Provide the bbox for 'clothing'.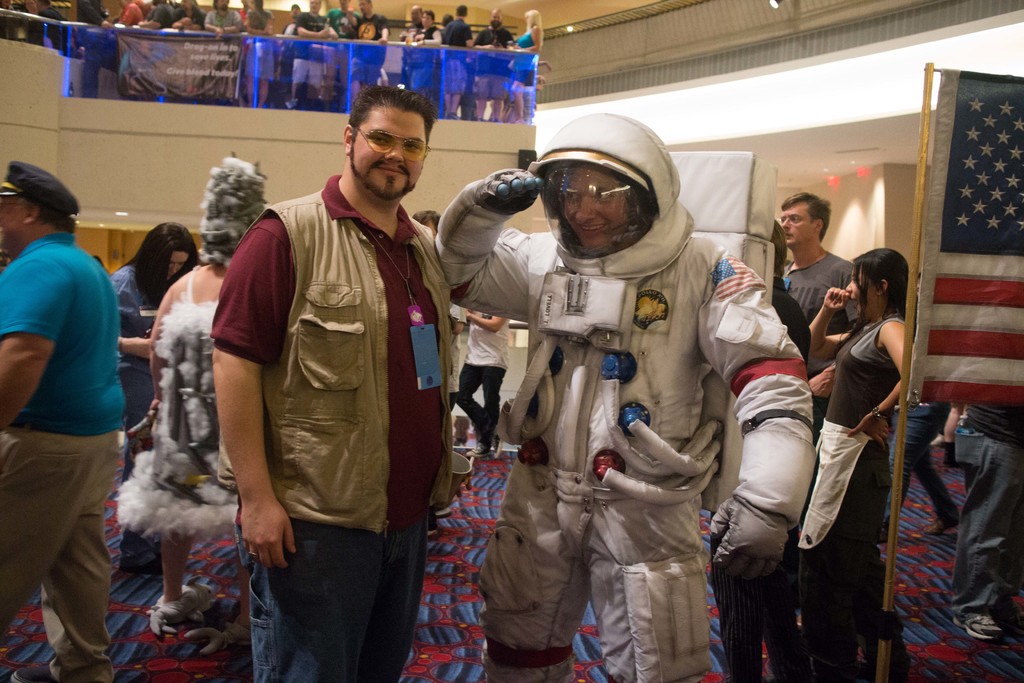
crop(35, 4, 61, 45).
